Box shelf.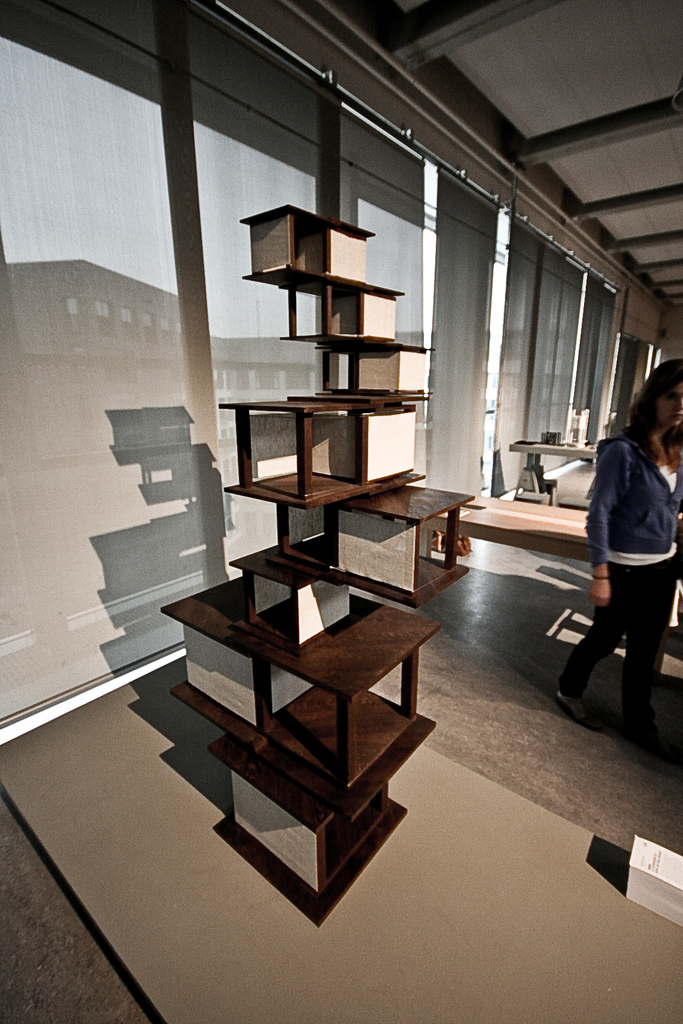
BBox(169, 600, 269, 754).
